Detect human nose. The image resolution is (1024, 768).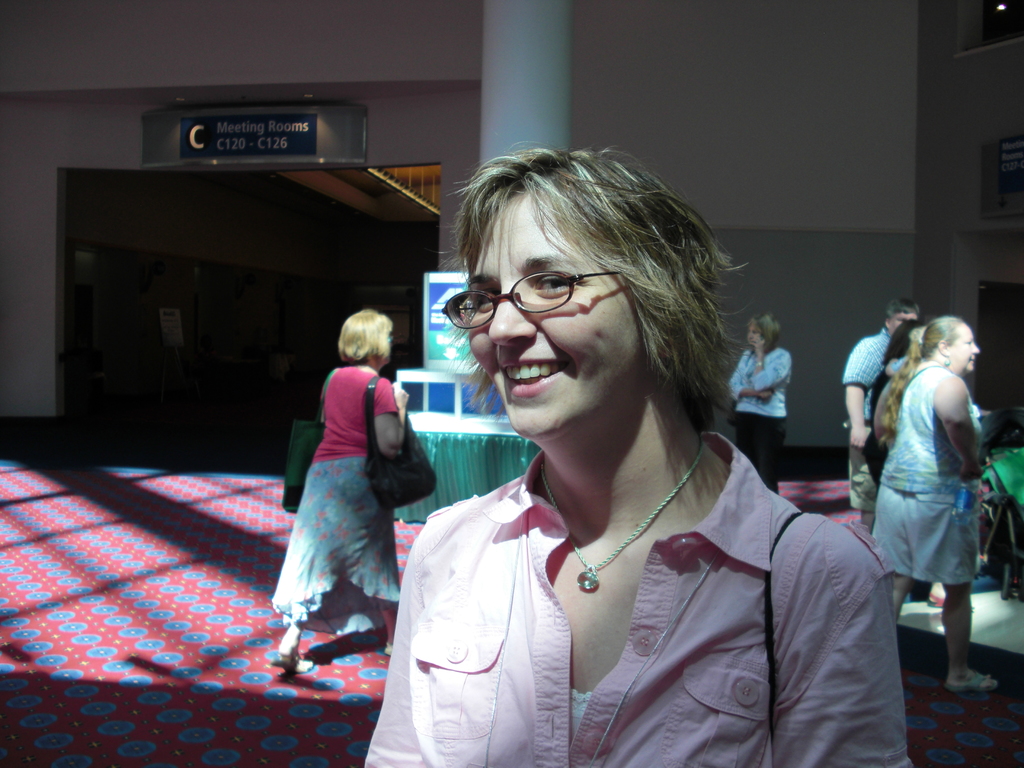
bbox(970, 340, 982, 357).
